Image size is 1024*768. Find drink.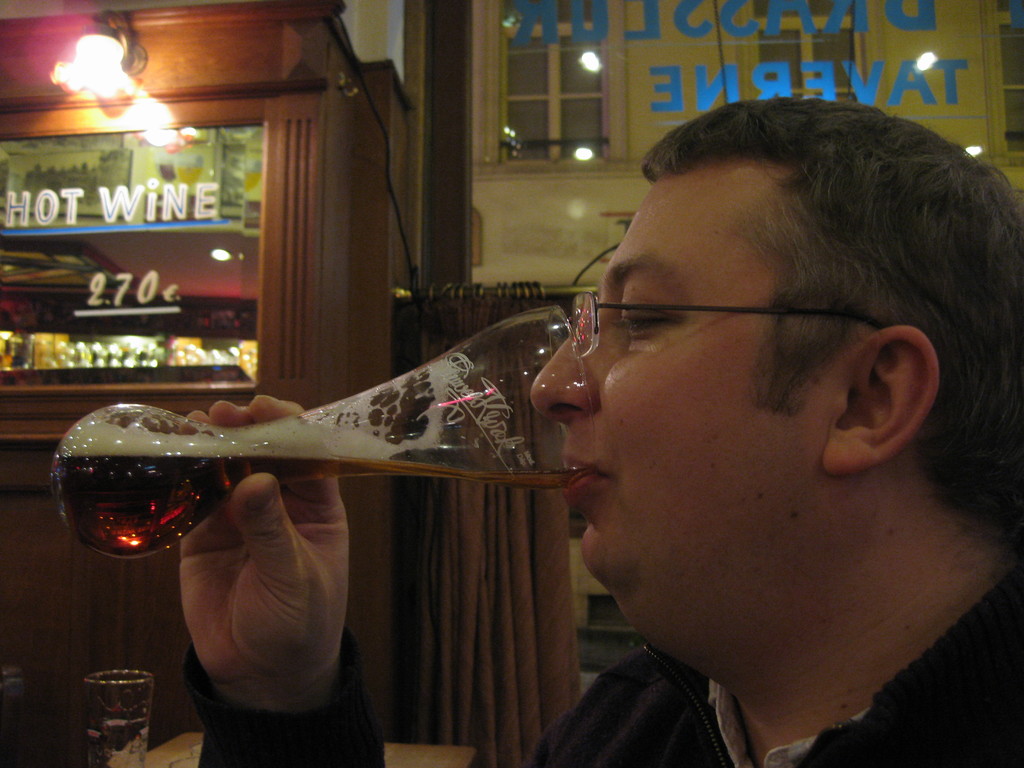
bbox=[61, 451, 584, 554].
